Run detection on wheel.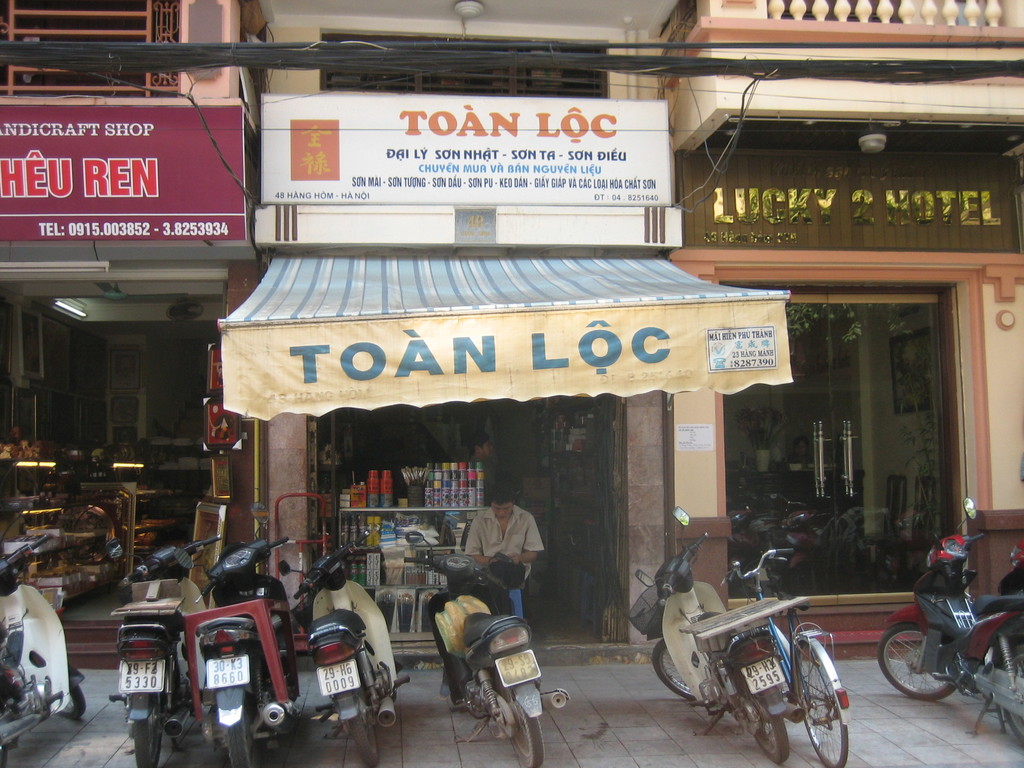
Result: 1001,638,1023,744.
